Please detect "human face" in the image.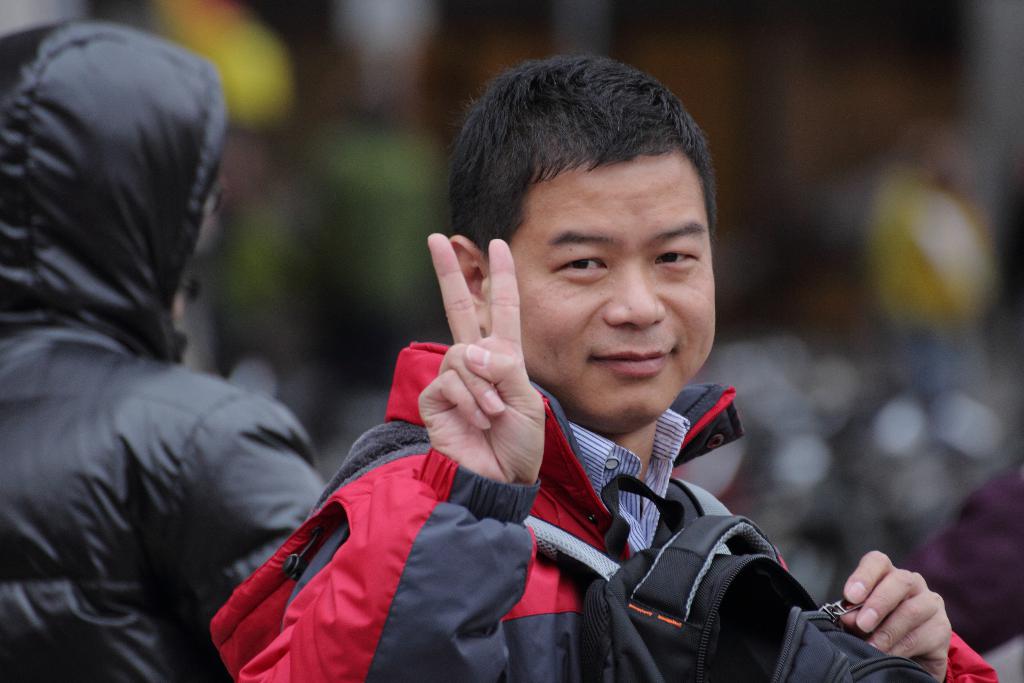
[509, 162, 712, 425].
